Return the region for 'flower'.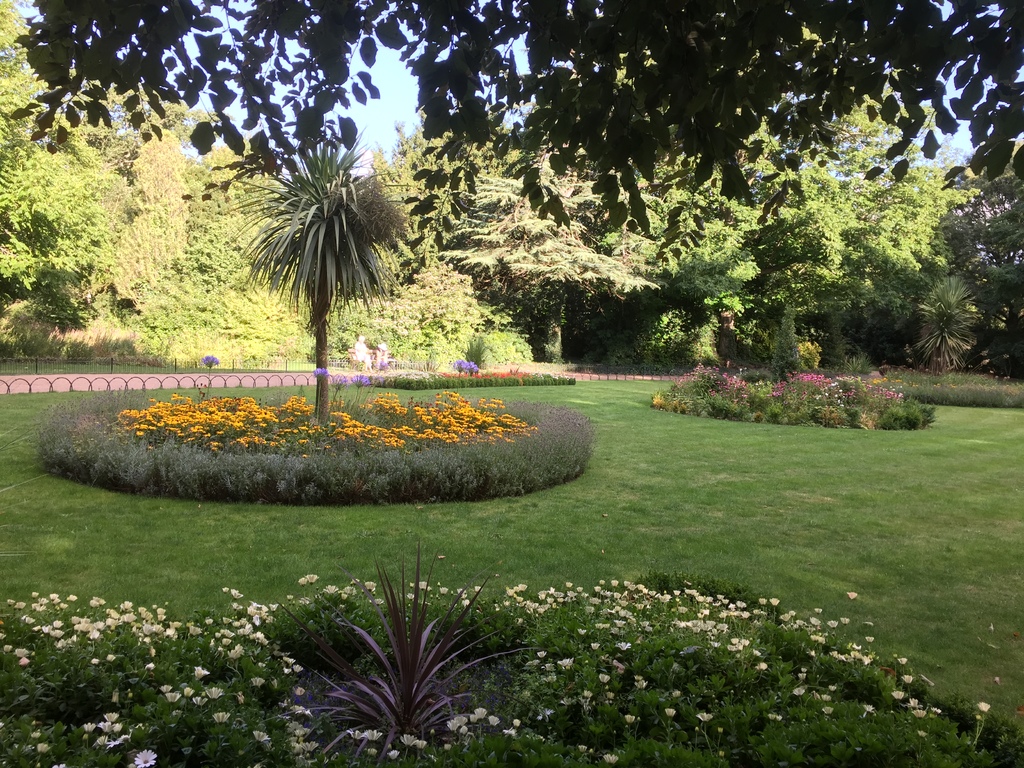
791:685:805:699.
